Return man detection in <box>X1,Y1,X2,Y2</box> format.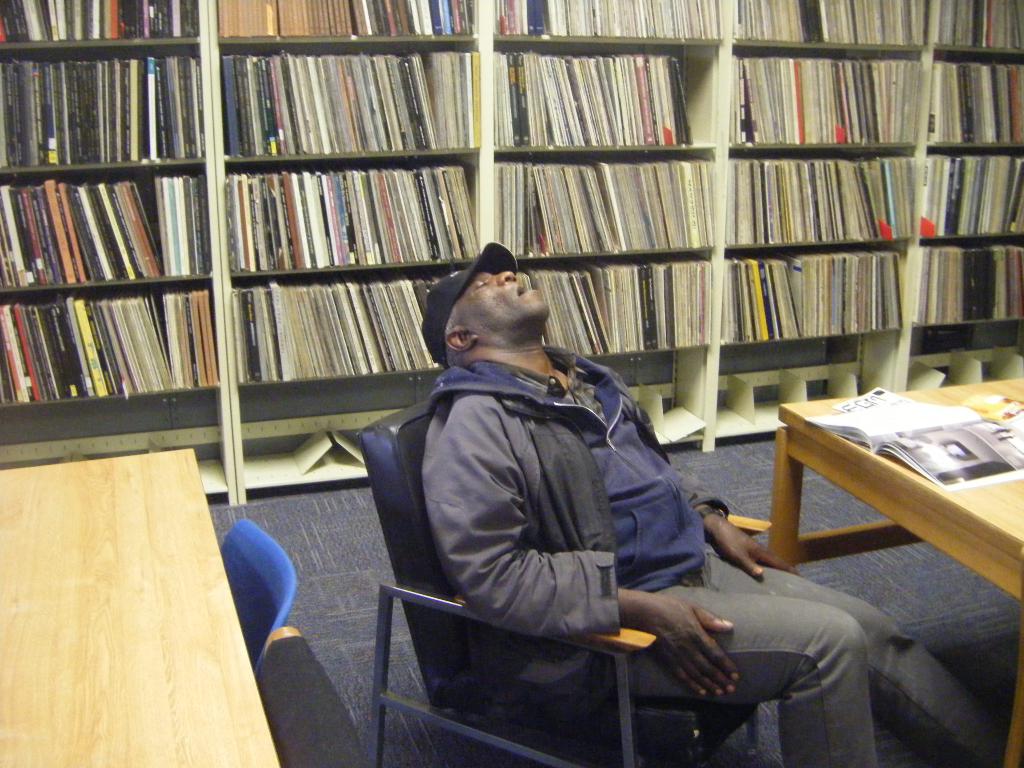
<box>416,234,1016,767</box>.
